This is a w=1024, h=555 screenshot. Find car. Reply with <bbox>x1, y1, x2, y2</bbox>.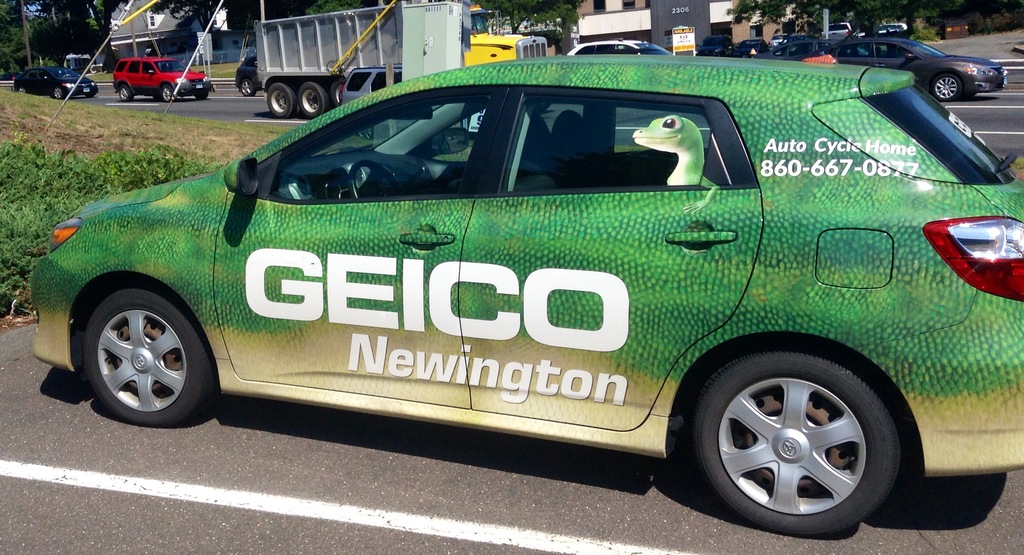
<bbox>12, 65, 99, 98</bbox>.
